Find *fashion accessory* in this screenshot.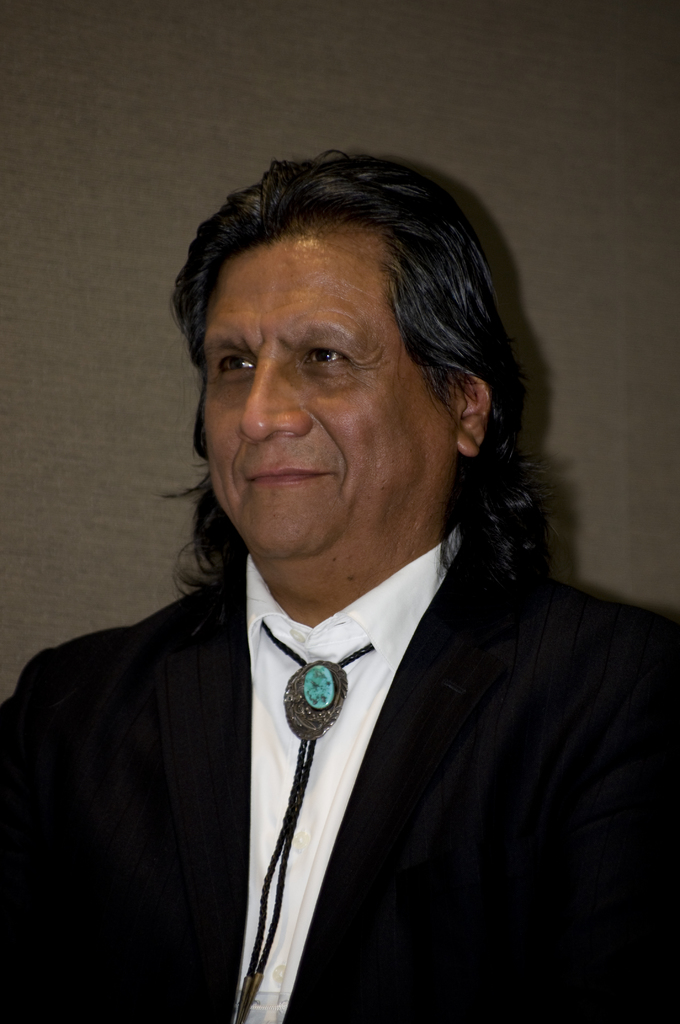
The bounding box for *fashion accessory* is bbox(239, 621, 376, 1023).
